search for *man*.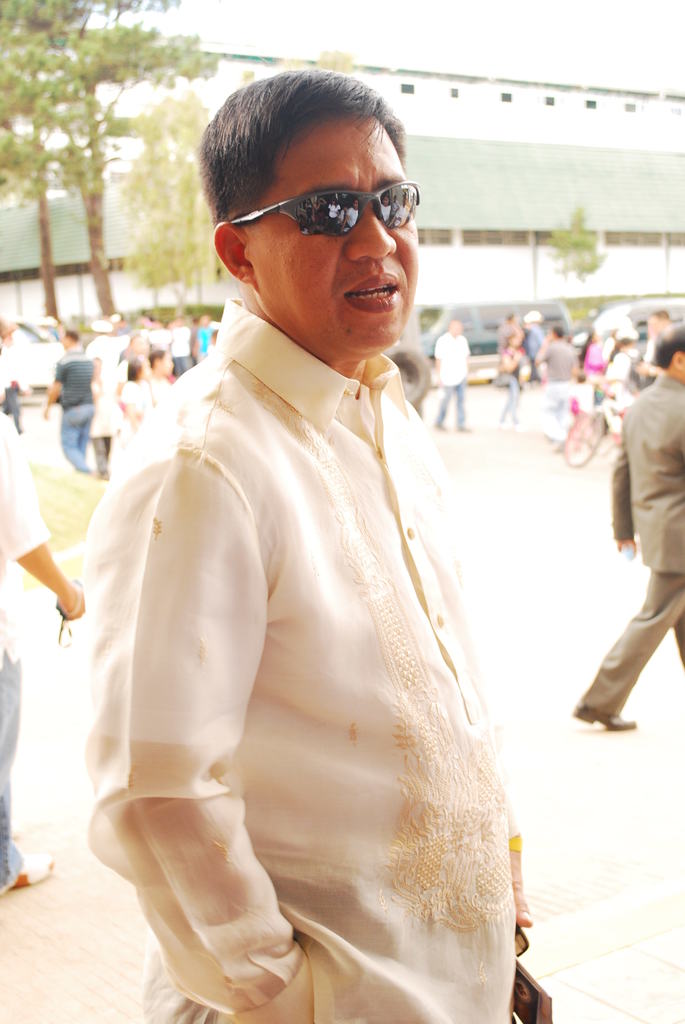
Found at <bbox>643, 307, 674, 380</bbox>.
